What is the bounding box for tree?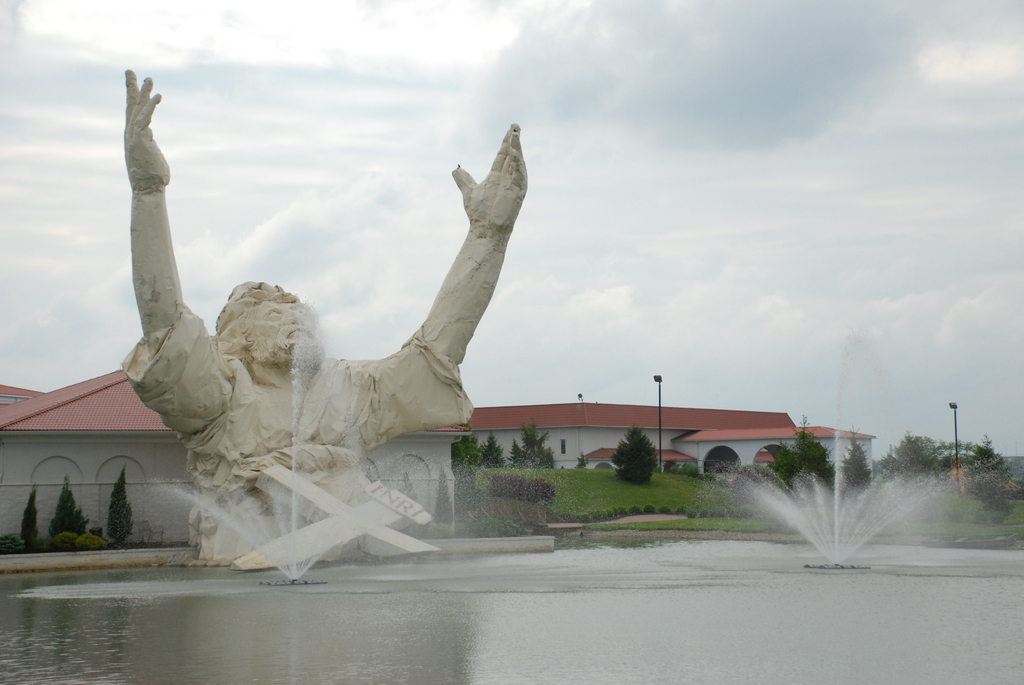
(659,454,685,471).
